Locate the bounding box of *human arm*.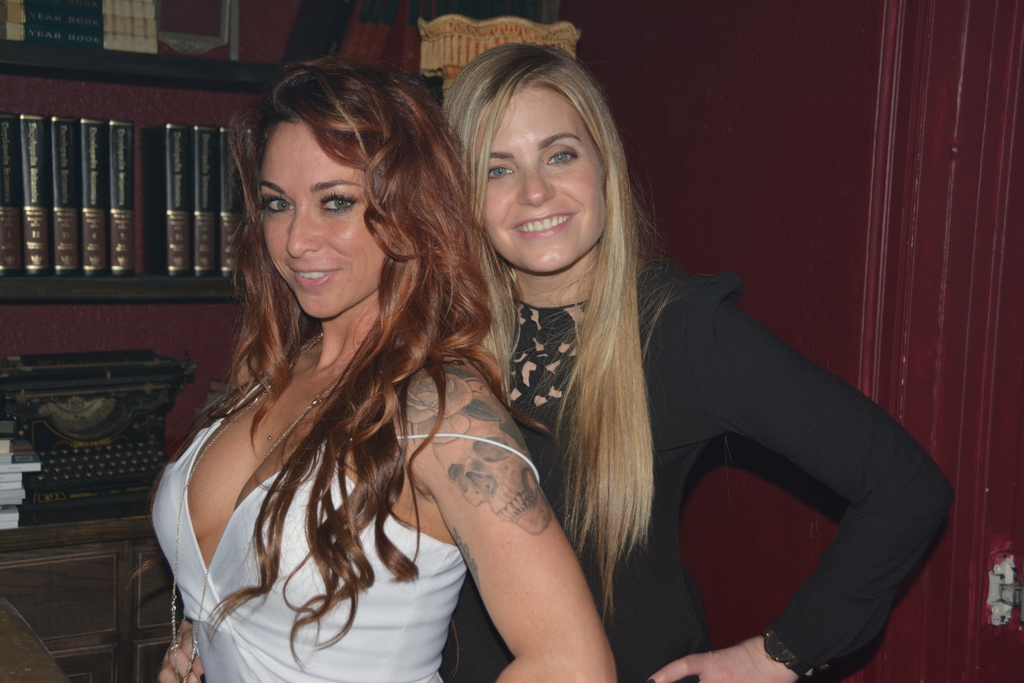
Bounding box: detection(155, 611, 209, 682).
